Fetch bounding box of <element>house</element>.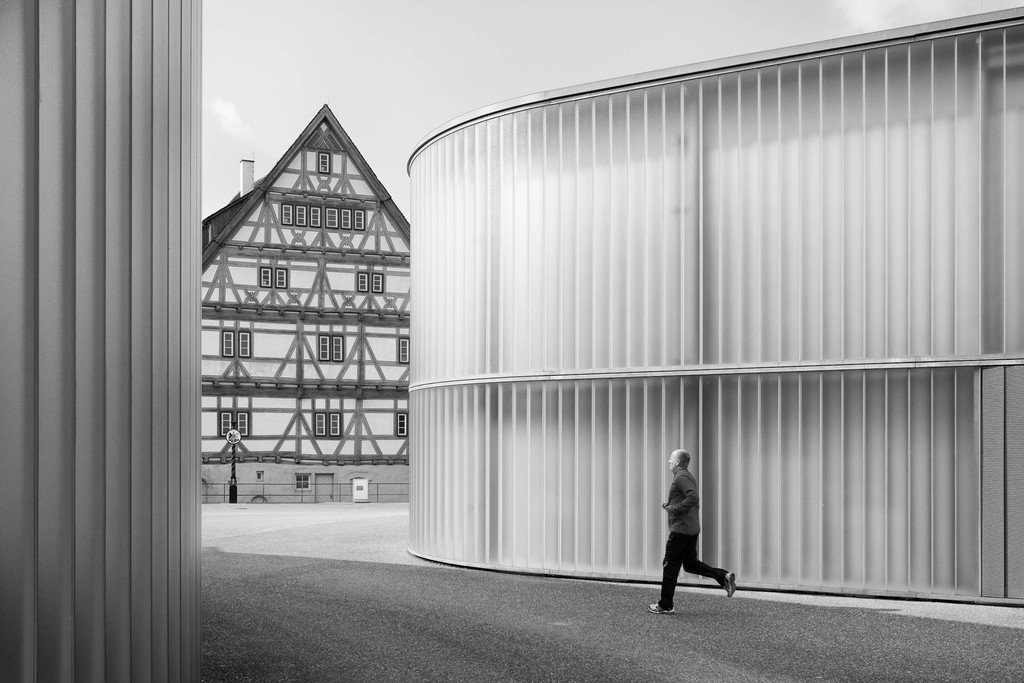
Bbox: crop(169, 87, 446, 511).
